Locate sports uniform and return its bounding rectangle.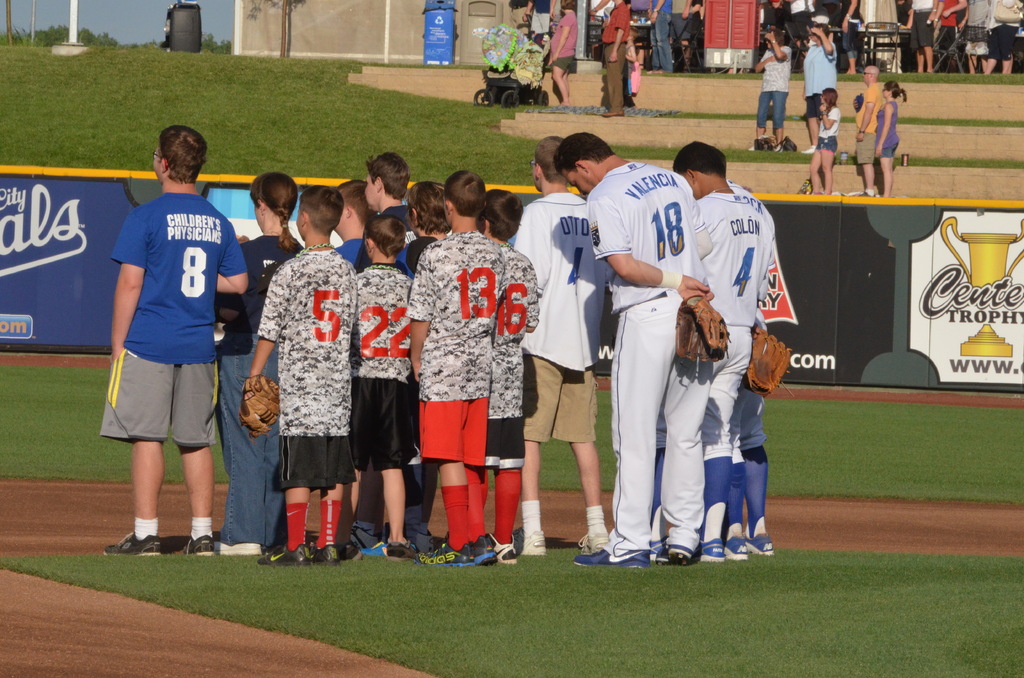
box(502, 176, 610, 448).
